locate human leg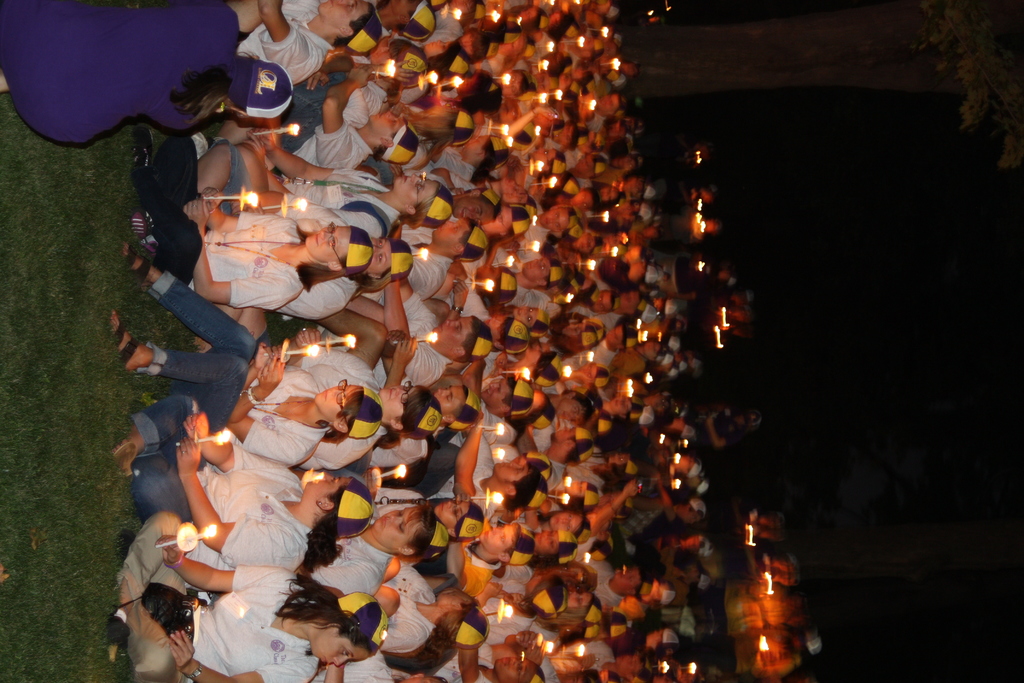
locate(348, 292, 388, 325)
